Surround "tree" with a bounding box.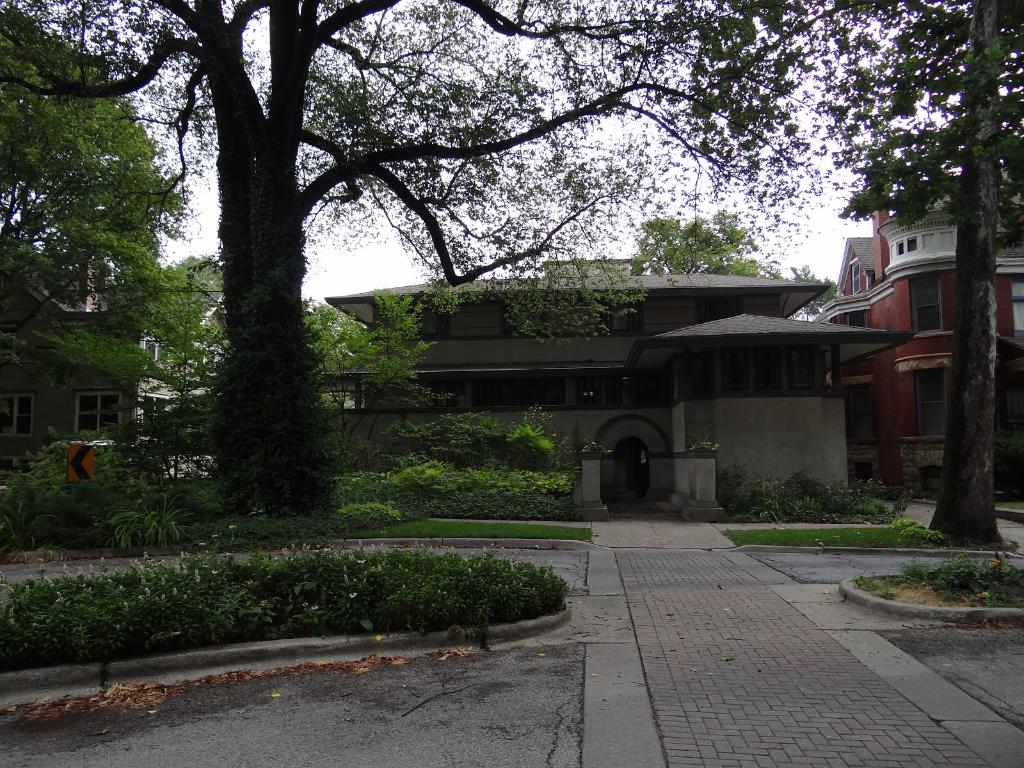
bbox=(637, 208, 760, 278).
